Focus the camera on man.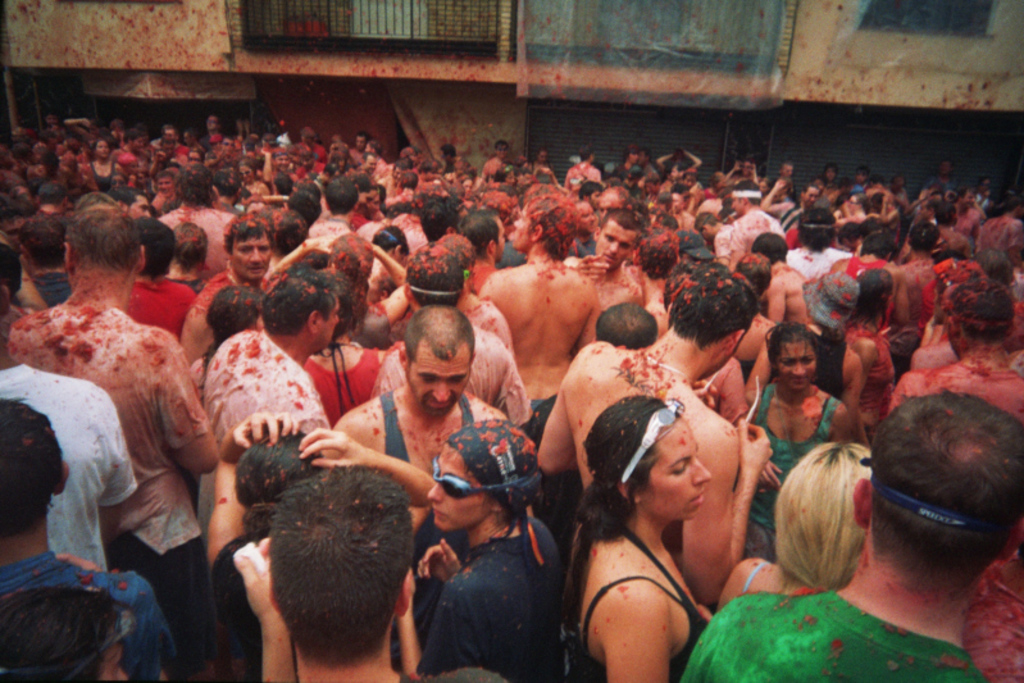
Focus region: {"x1": 187, "y1": 267, "x2": 349, "y2": 574}.
